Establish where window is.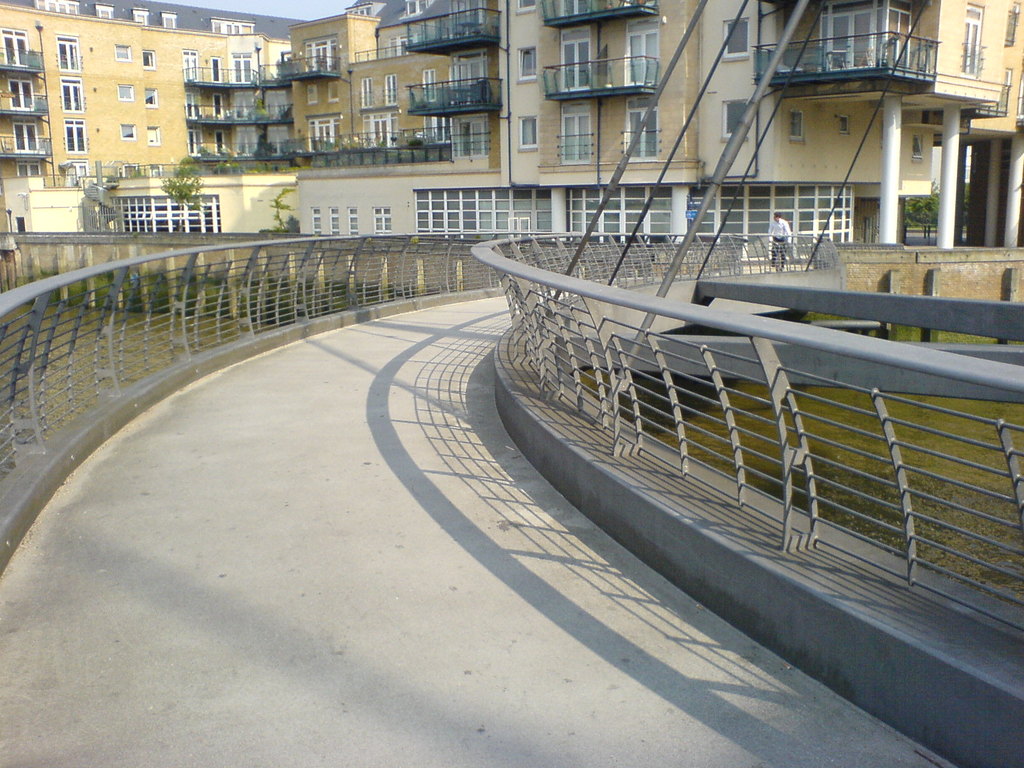
Established at 134, 10, 152, 26.
